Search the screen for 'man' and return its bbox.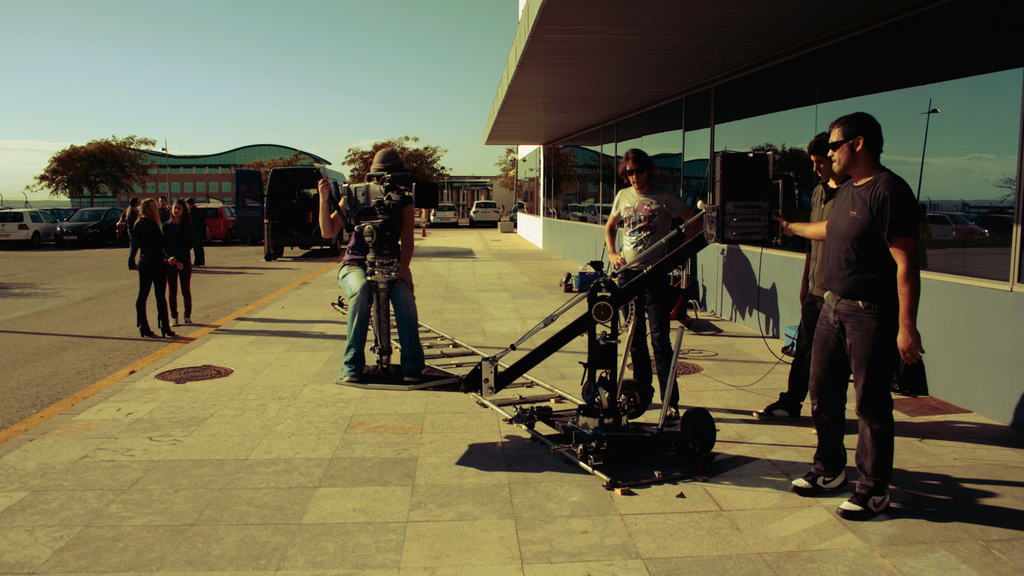
Found: [602, 146, 701, 431].
